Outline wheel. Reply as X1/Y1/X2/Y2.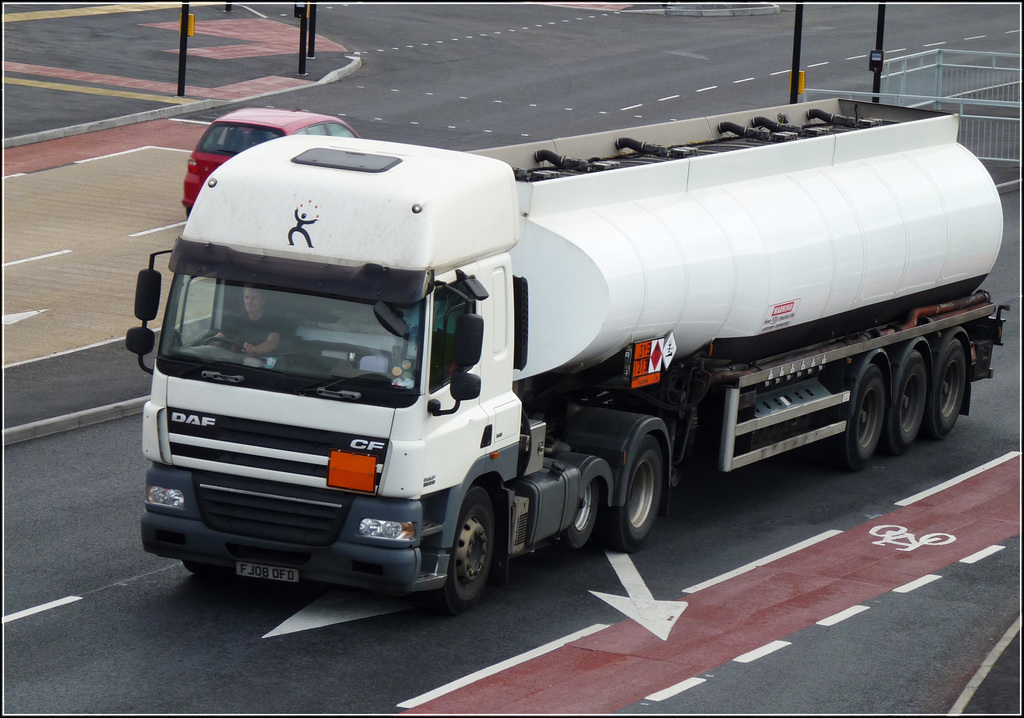
606/434/670/555.
